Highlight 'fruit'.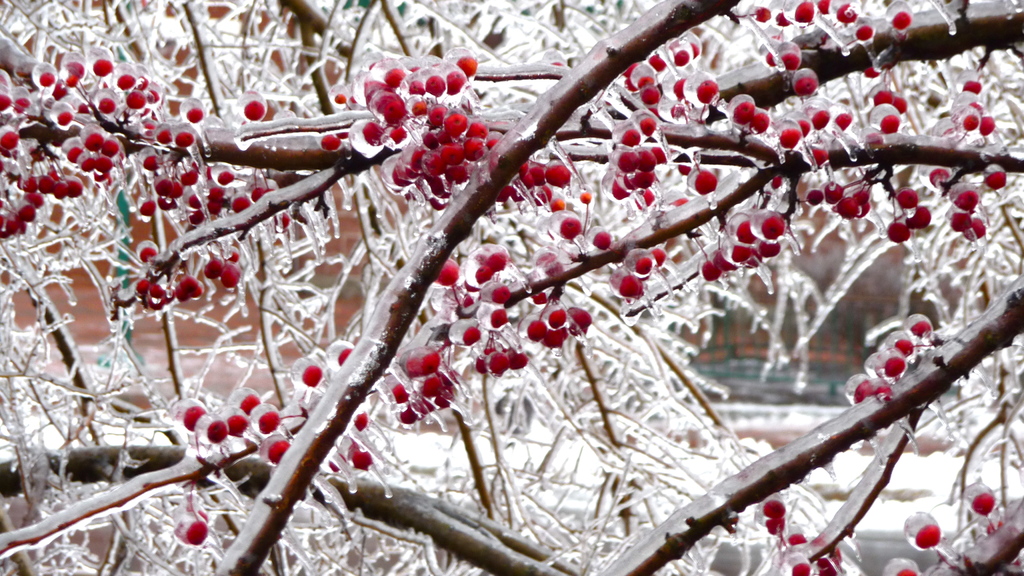
Highlighted region: 816 0 829 15.
